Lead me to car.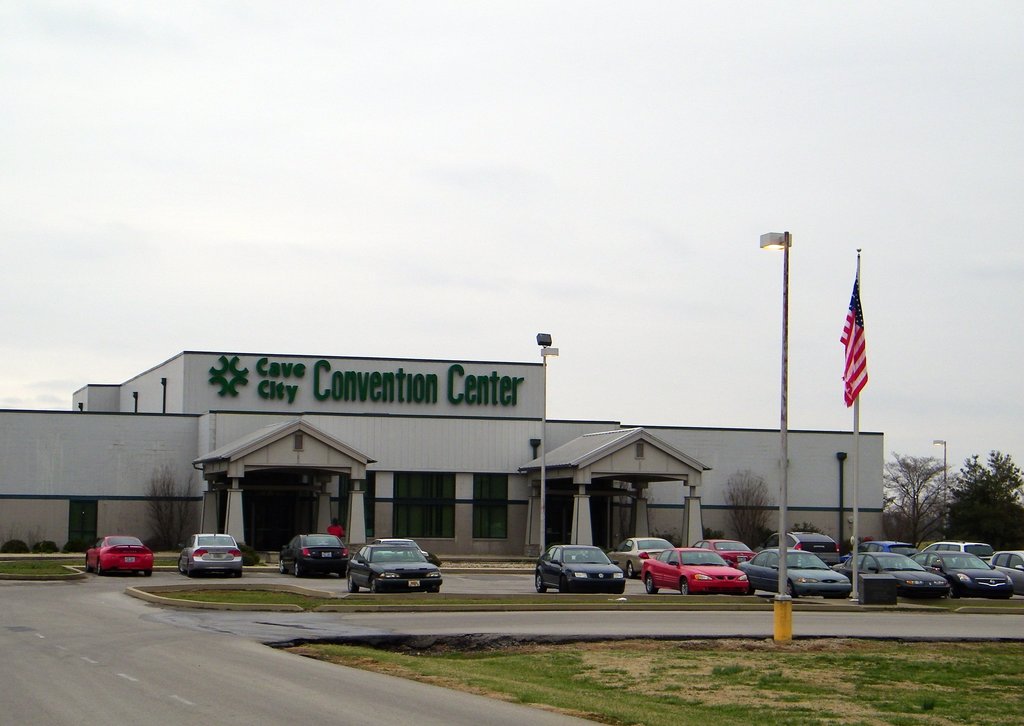
Lead to Rect(636, 542, 748, 599).
